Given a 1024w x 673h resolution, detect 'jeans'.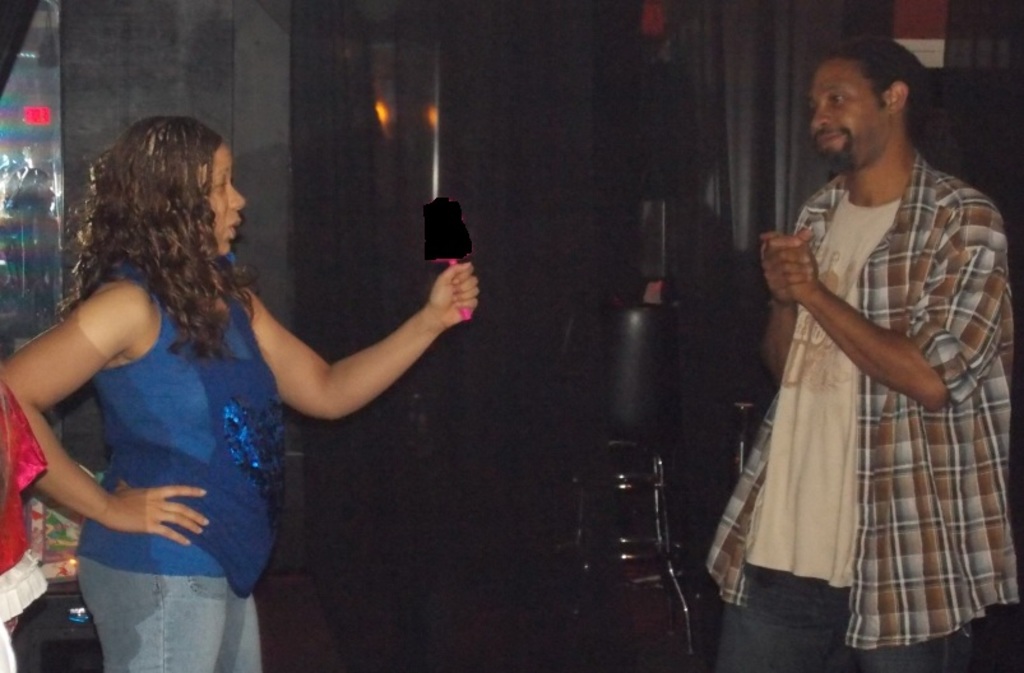
region(74, 562, 261, 672).
